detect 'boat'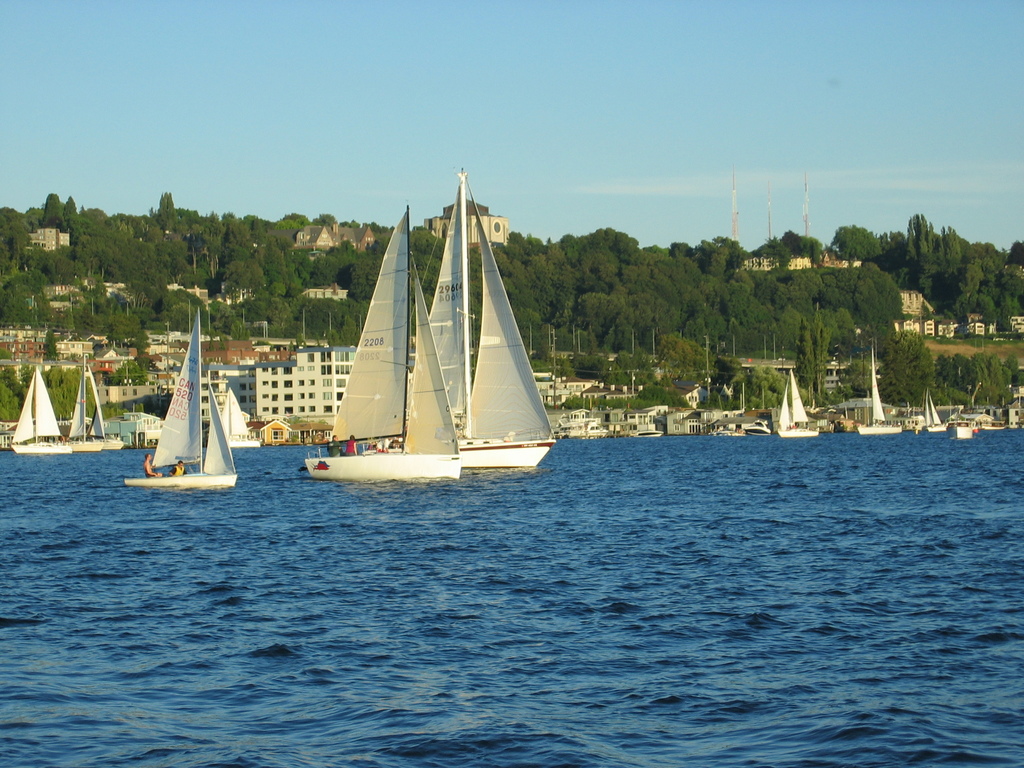
<region>922, 390, 951, 431</region>
